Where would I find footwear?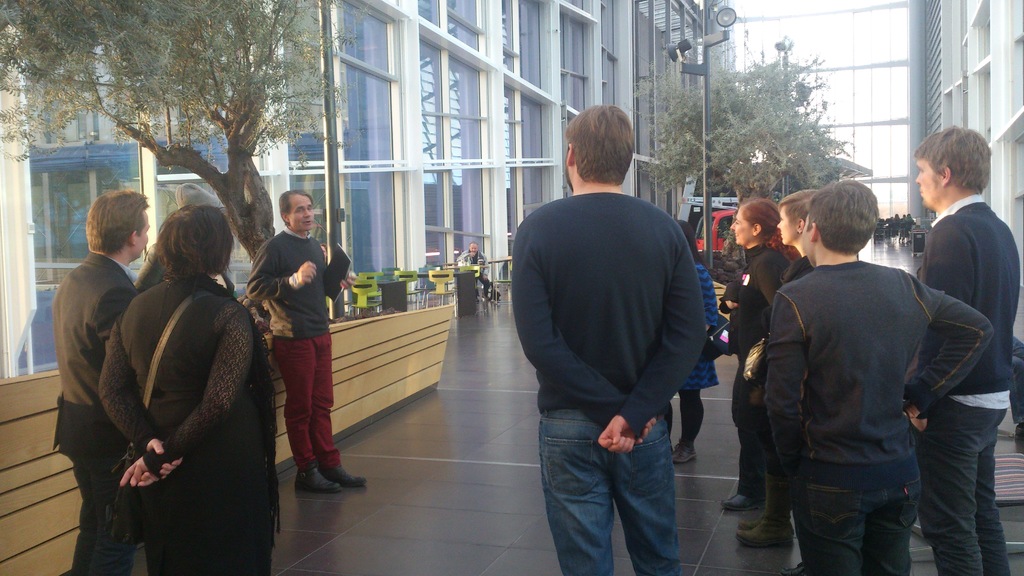
At 733,513,778,533.
